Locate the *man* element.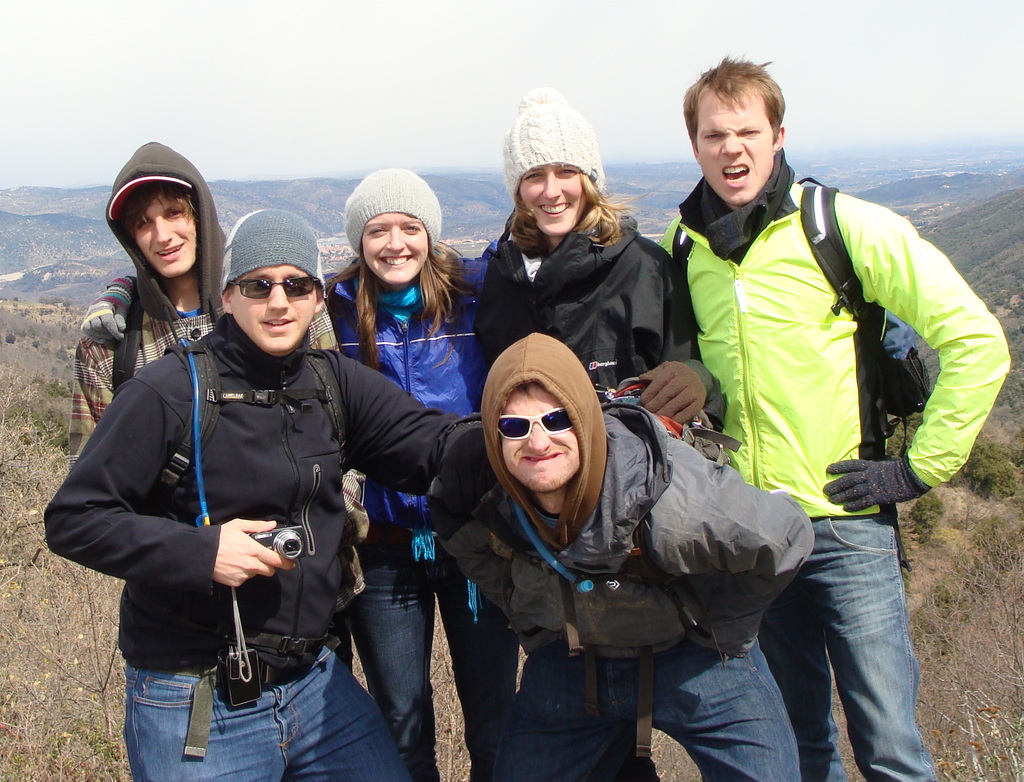
Element bbox: 42:209:477:781.
